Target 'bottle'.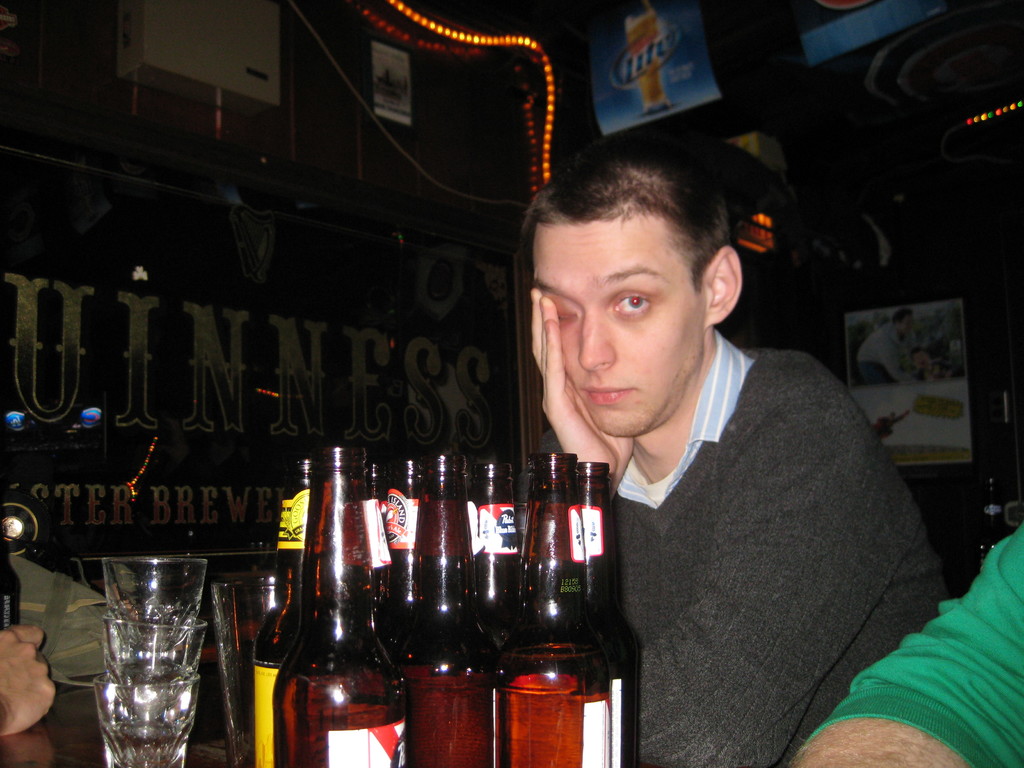
Target region: BBox(375, 458, 427, 654).
